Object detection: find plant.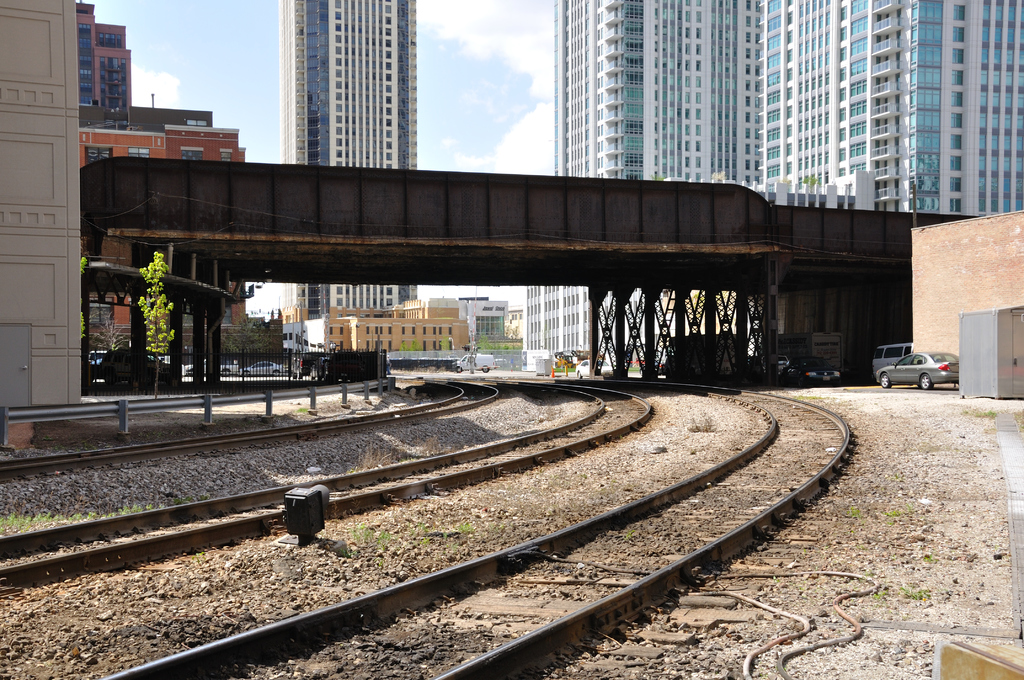
<box>551,360,577,372</box>.
